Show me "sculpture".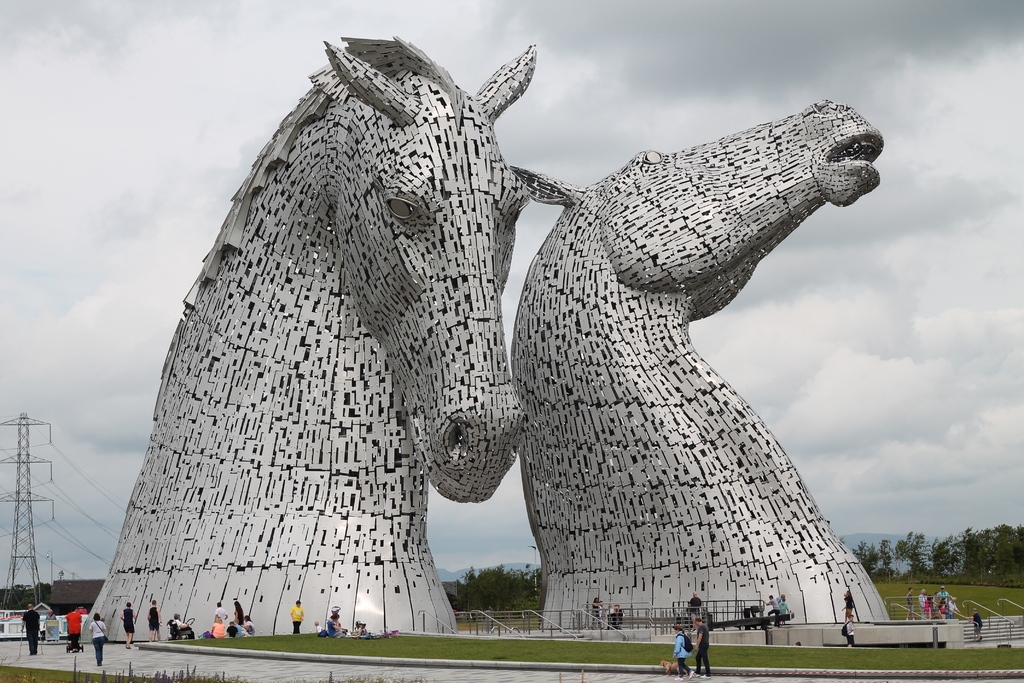
"sculpture" is here: select_region(47, 5, 598, 645).
